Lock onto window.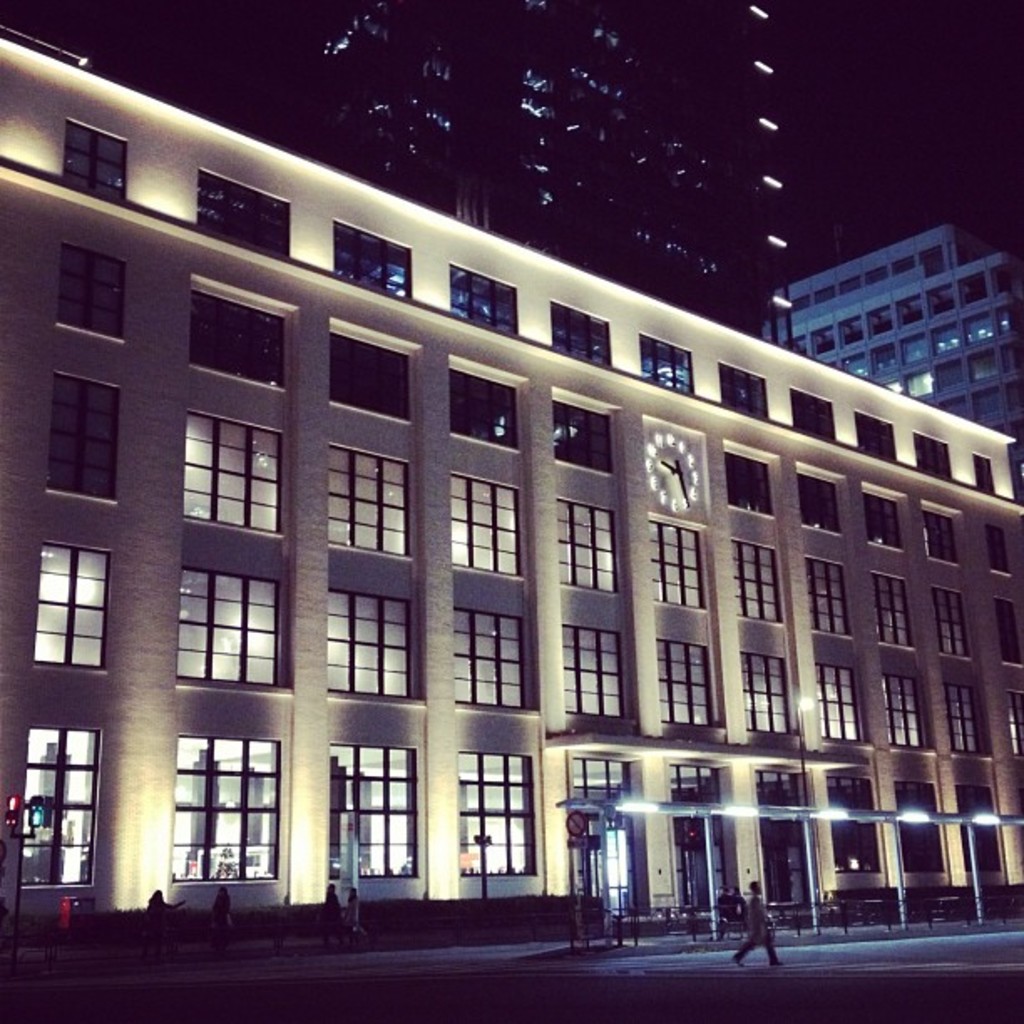
Locked: locate(999, 378, 1022, 410).
